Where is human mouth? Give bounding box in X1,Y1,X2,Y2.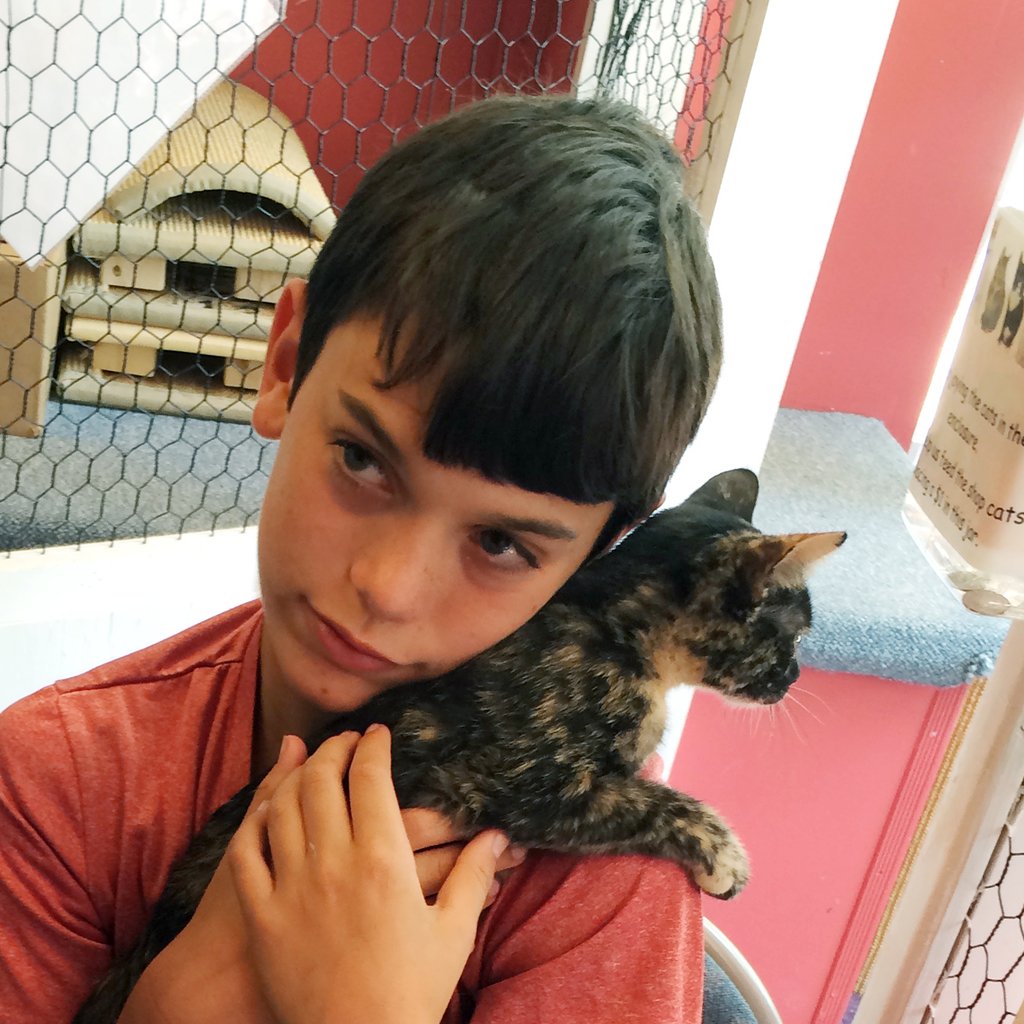
304,588,424,669.
